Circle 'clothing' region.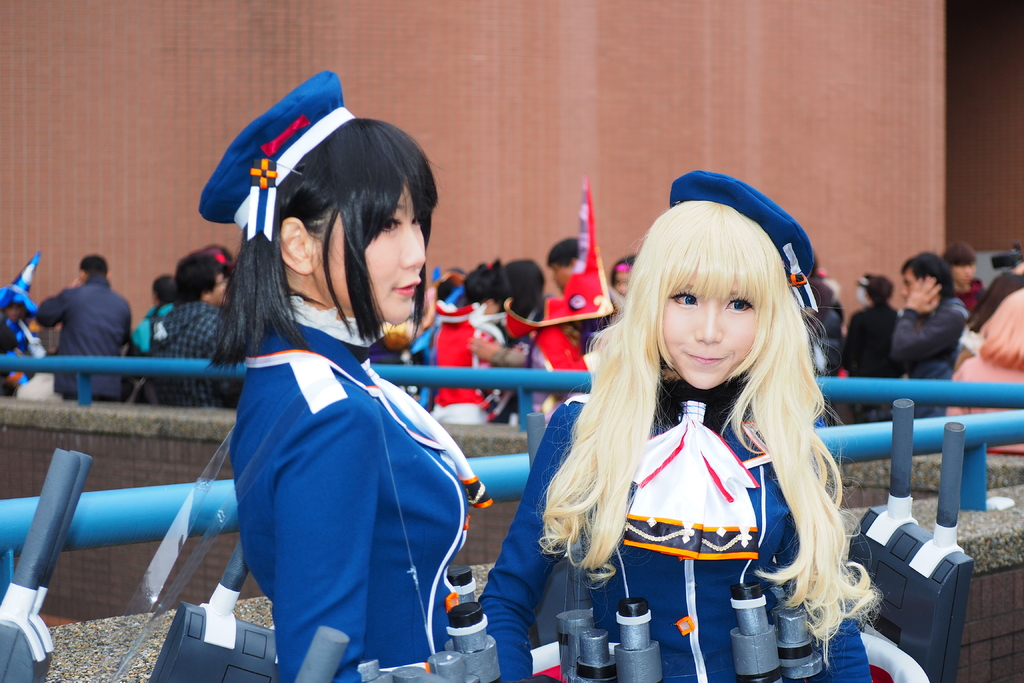
Region: box=[156, 289, 504, 682].
